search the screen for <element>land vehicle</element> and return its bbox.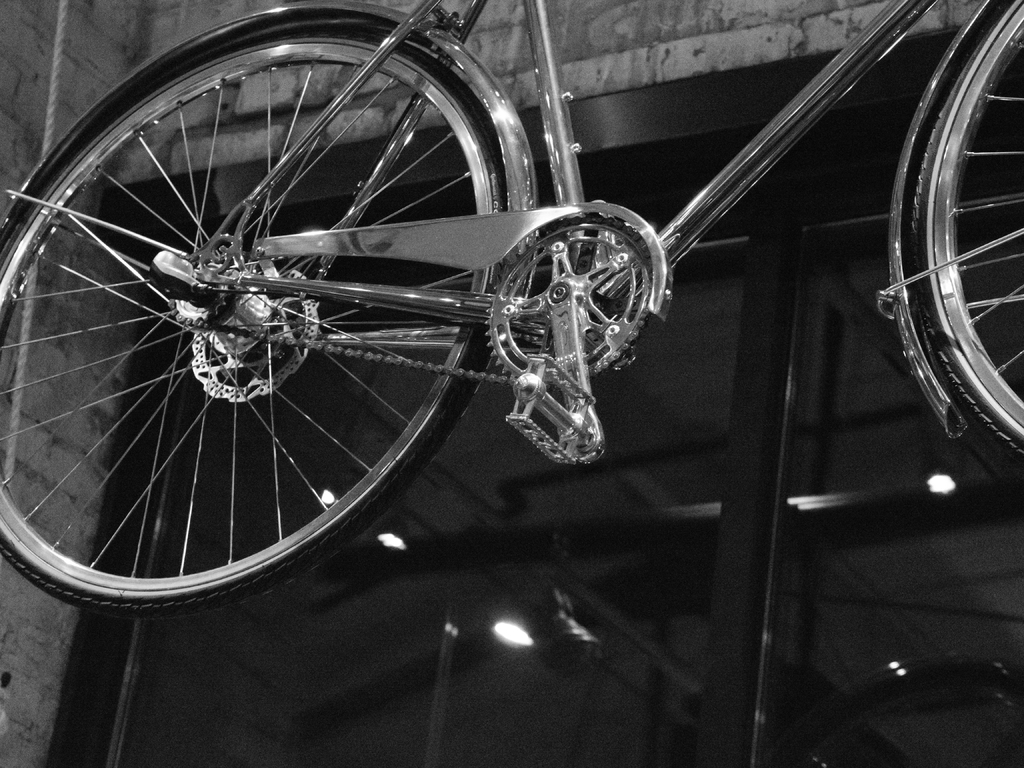
Found: box(0, 0, 1023, 636).
